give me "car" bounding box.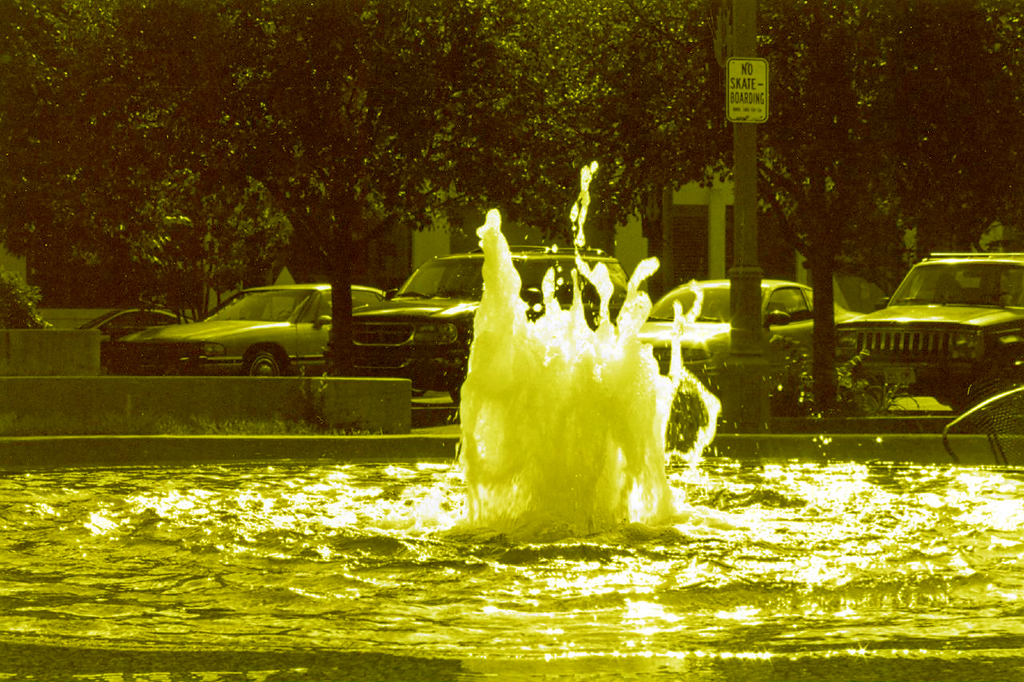
(626, 275, 860, 405).
